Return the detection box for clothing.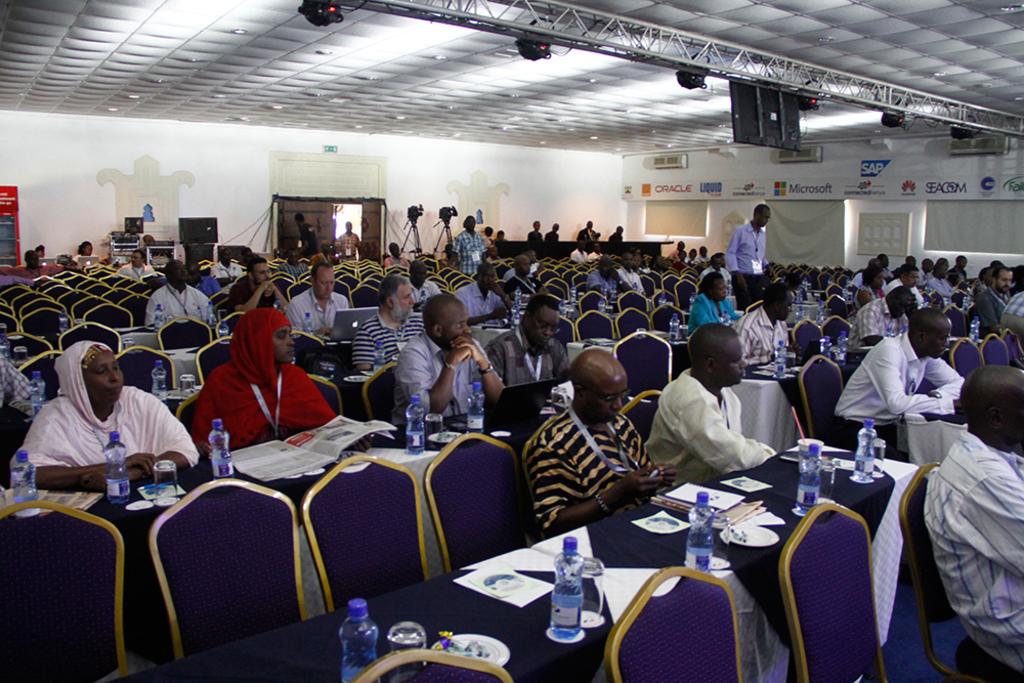
pyautogui.locateOnScreen(933, 275, 955, 316).
